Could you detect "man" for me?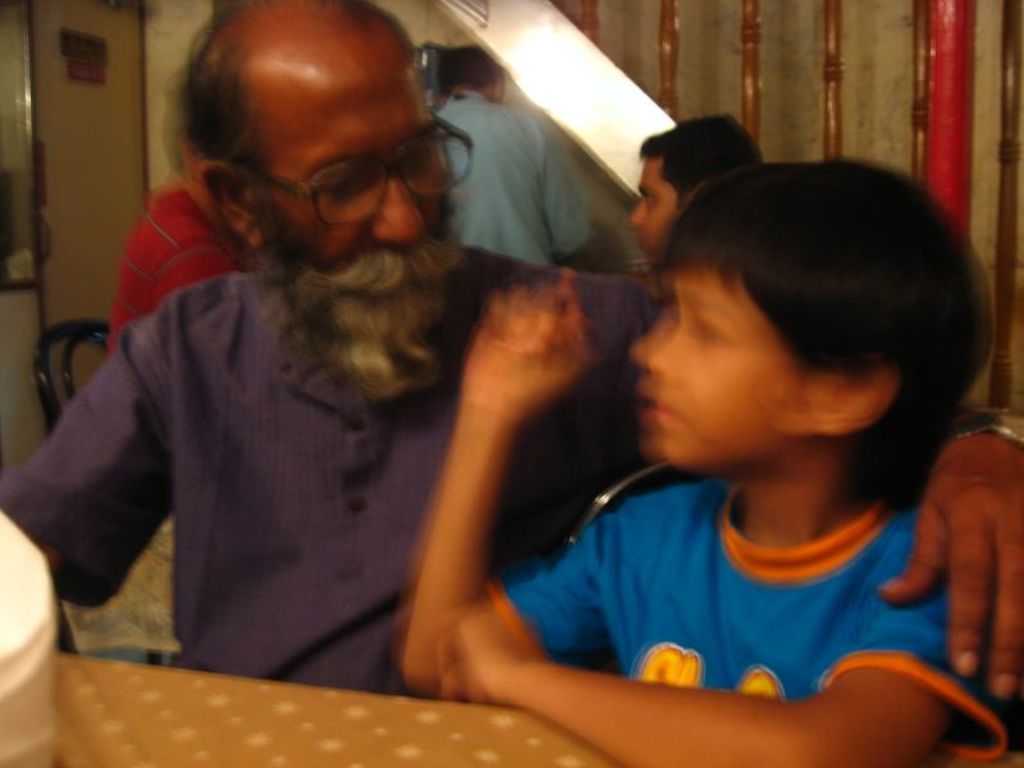
Detection result: locate(429, 41, 598, 265).
